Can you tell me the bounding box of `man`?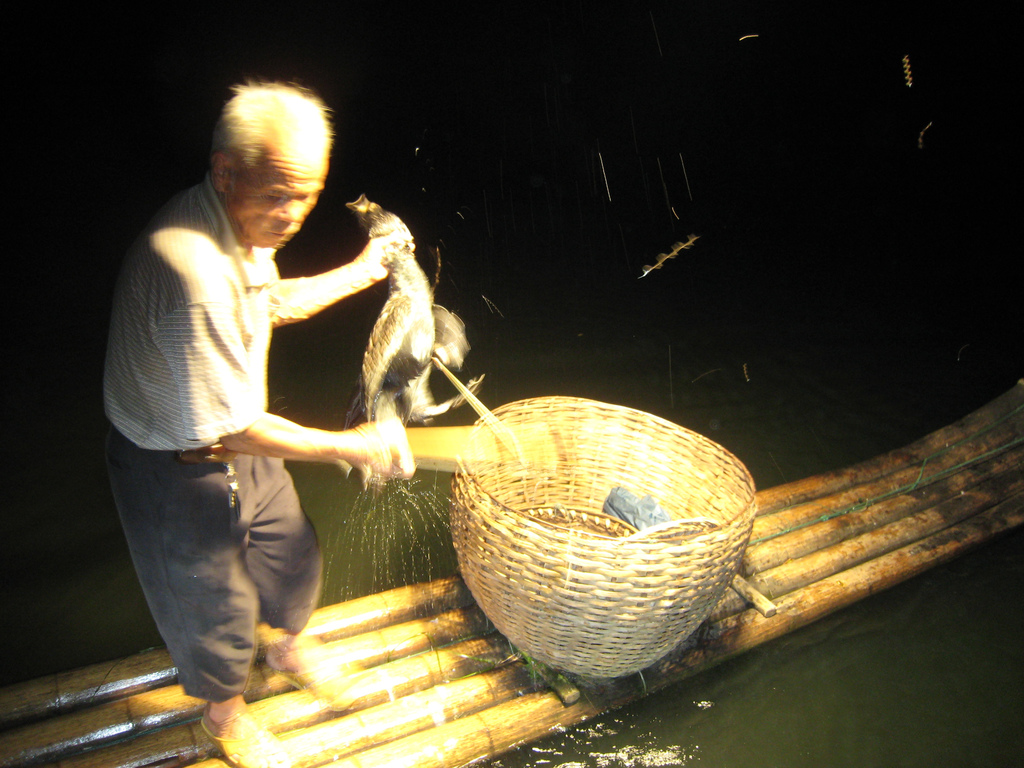
box(104, 86, 404, 712).
